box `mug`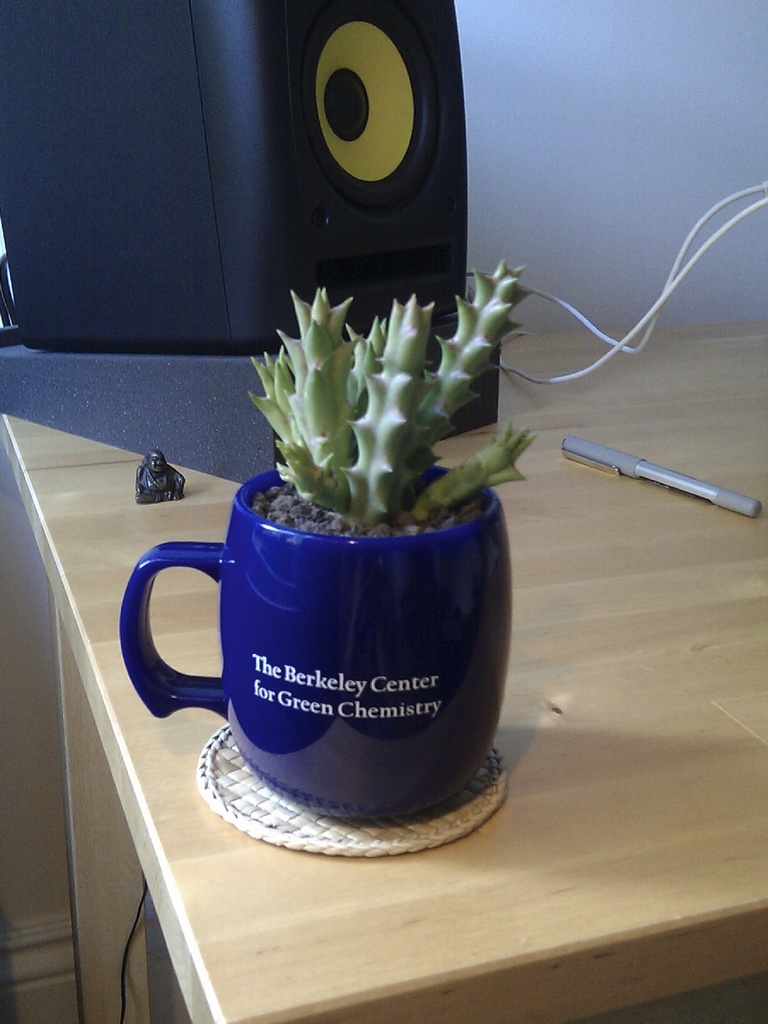
x1=121, y1=469, x2=515, y2=826
